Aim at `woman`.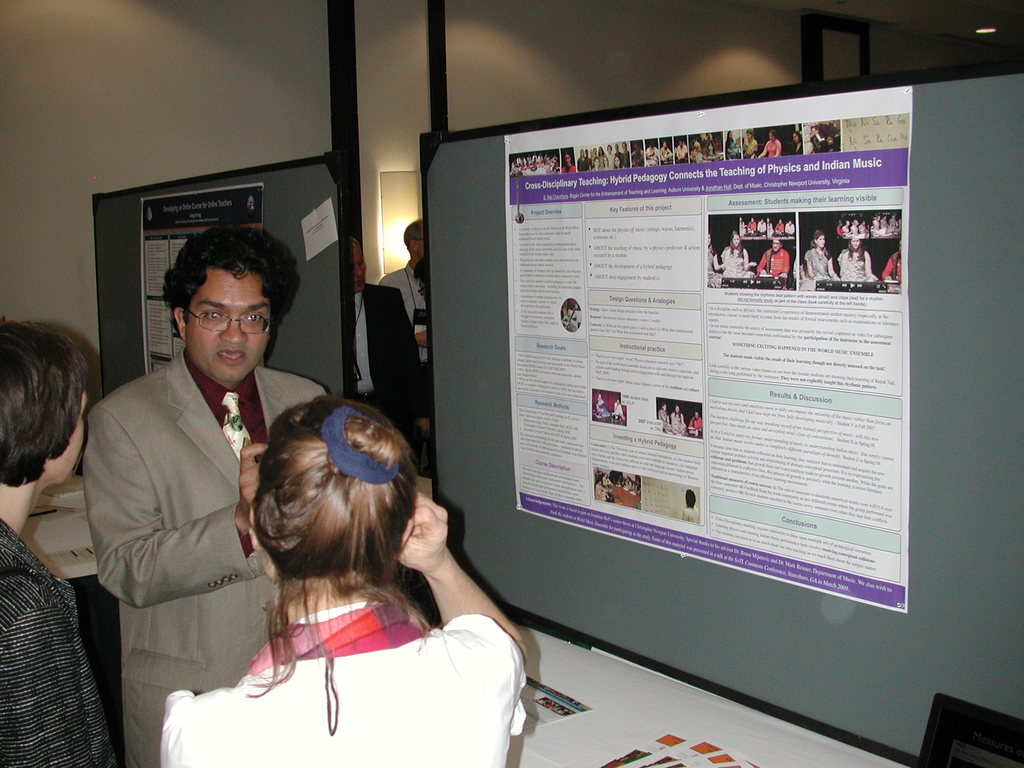
Aimed at box(803, 230, 838, 281).
